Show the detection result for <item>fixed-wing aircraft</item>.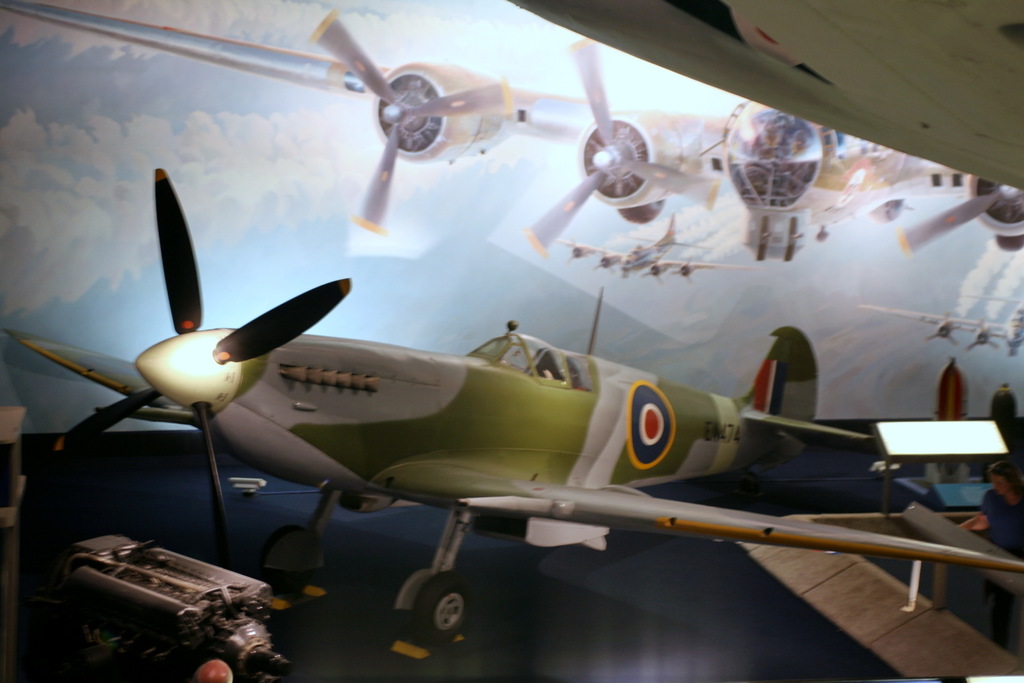
(859,297,1023,355).
